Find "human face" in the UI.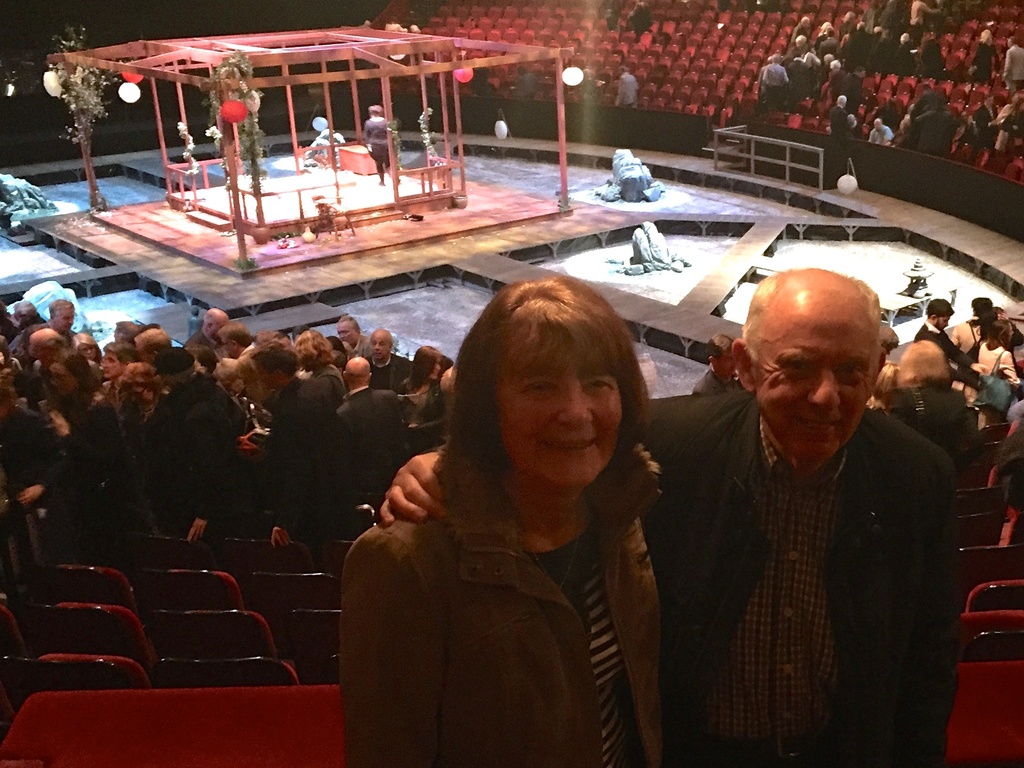
UI element at x1=98 y1=348 x2=119 y2=376.
